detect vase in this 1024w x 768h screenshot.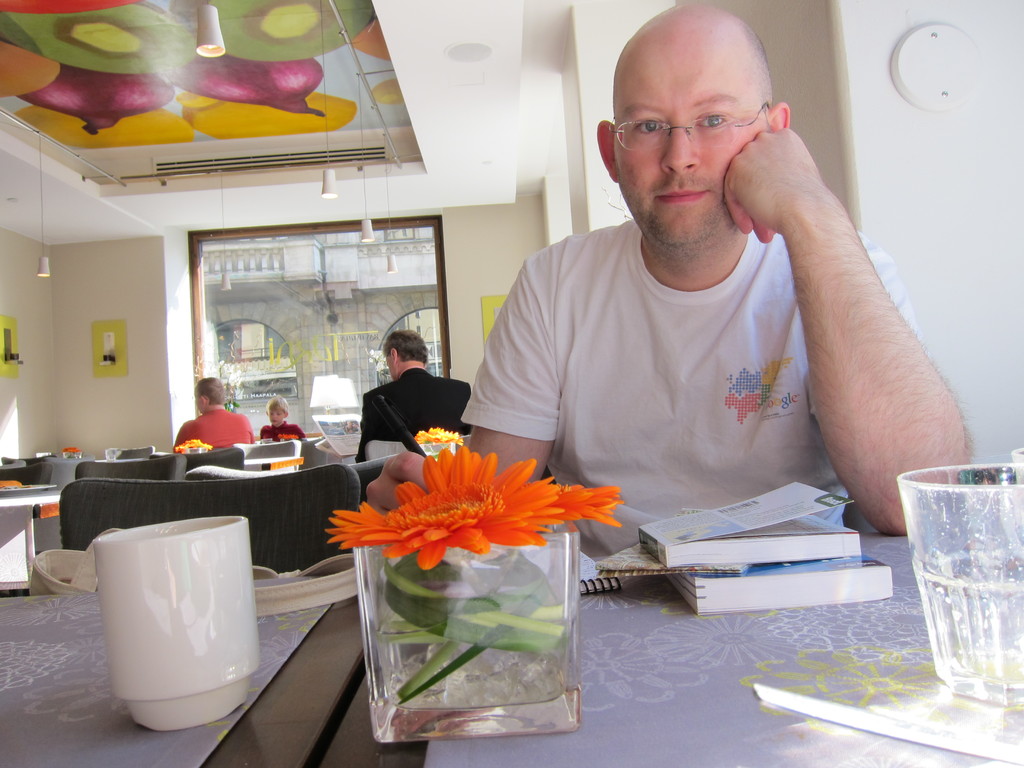
Detection: bbox(356, 516, 580, 739).
